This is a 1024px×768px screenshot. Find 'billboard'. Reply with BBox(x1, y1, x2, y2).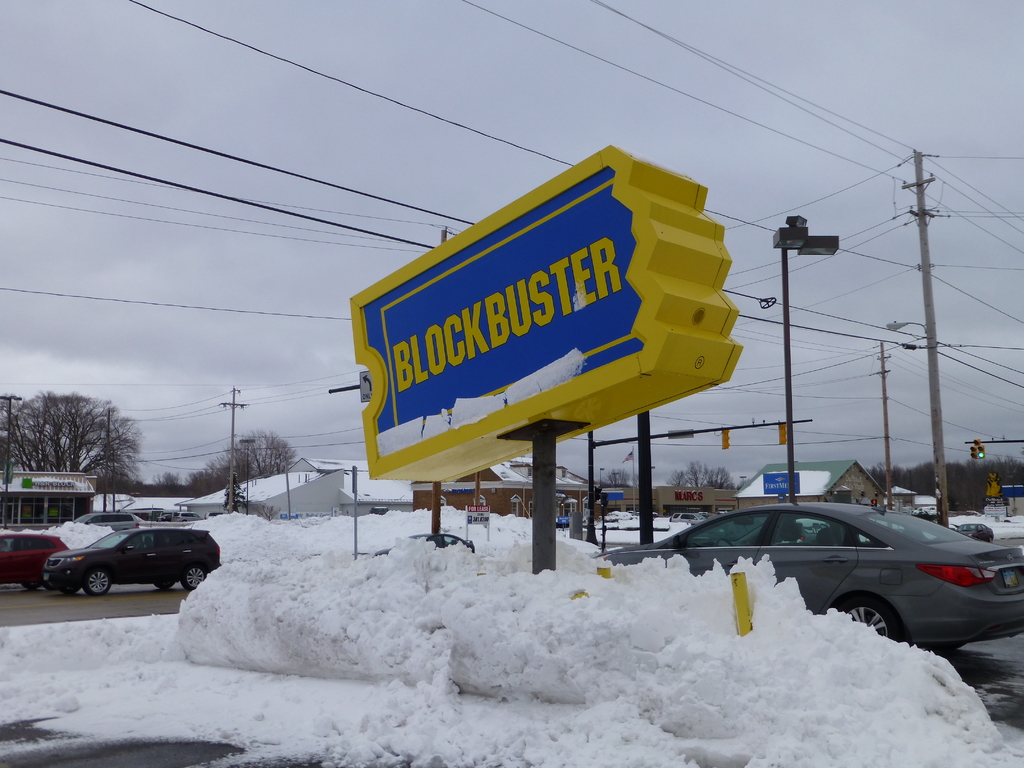
BBox(338, 155, 724, 475).
